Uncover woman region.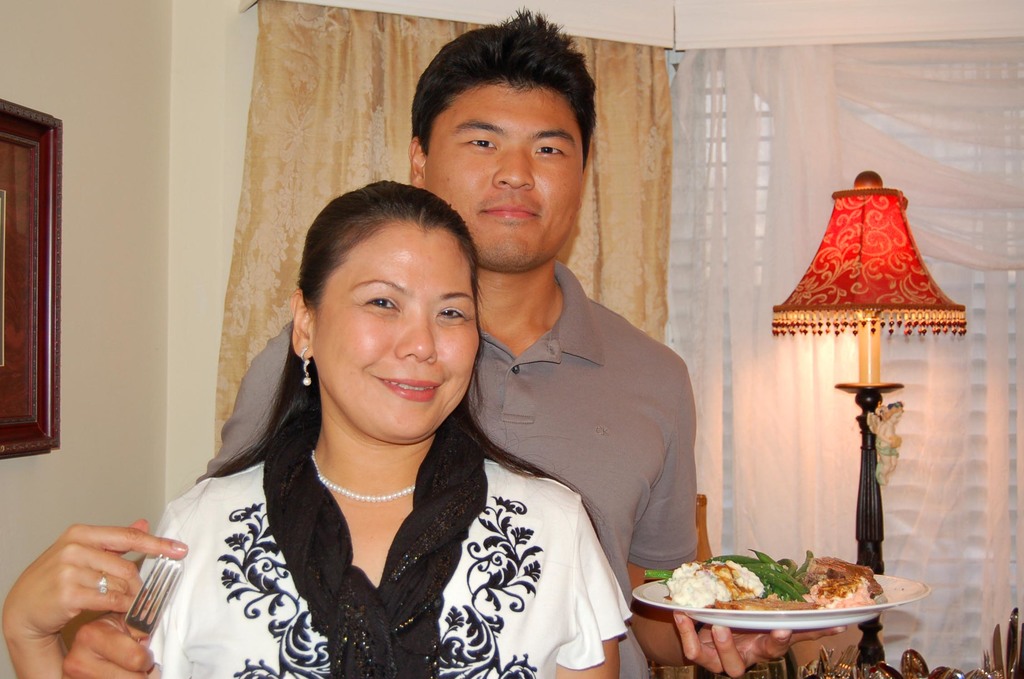
Uncovered: [134, 154, 627, 669].
